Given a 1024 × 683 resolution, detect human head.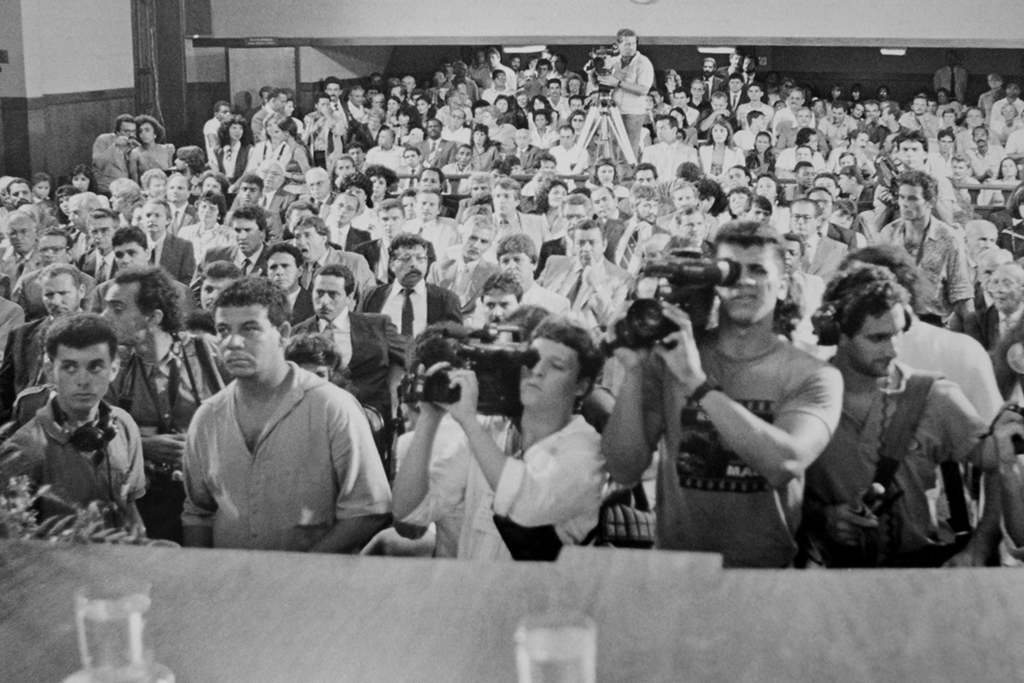
<bbox>866, 98, 883, 120</bbox>.
